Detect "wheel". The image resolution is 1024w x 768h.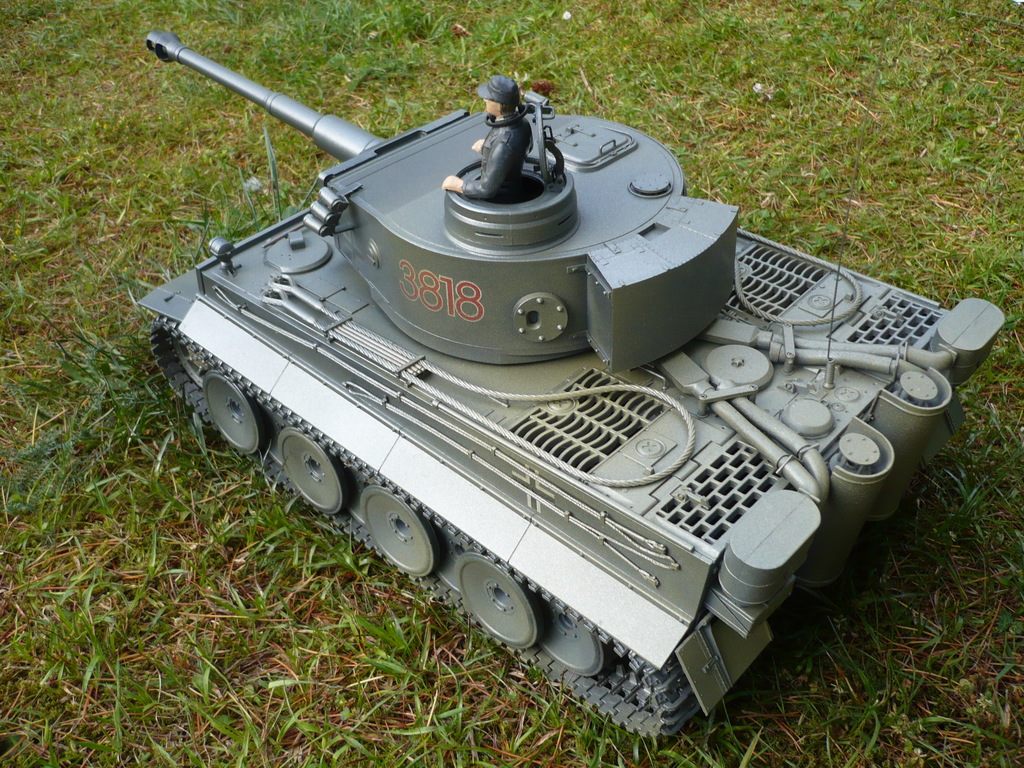
{"left": 544, "top": 591, "right": 606, "bottom": 671}.
